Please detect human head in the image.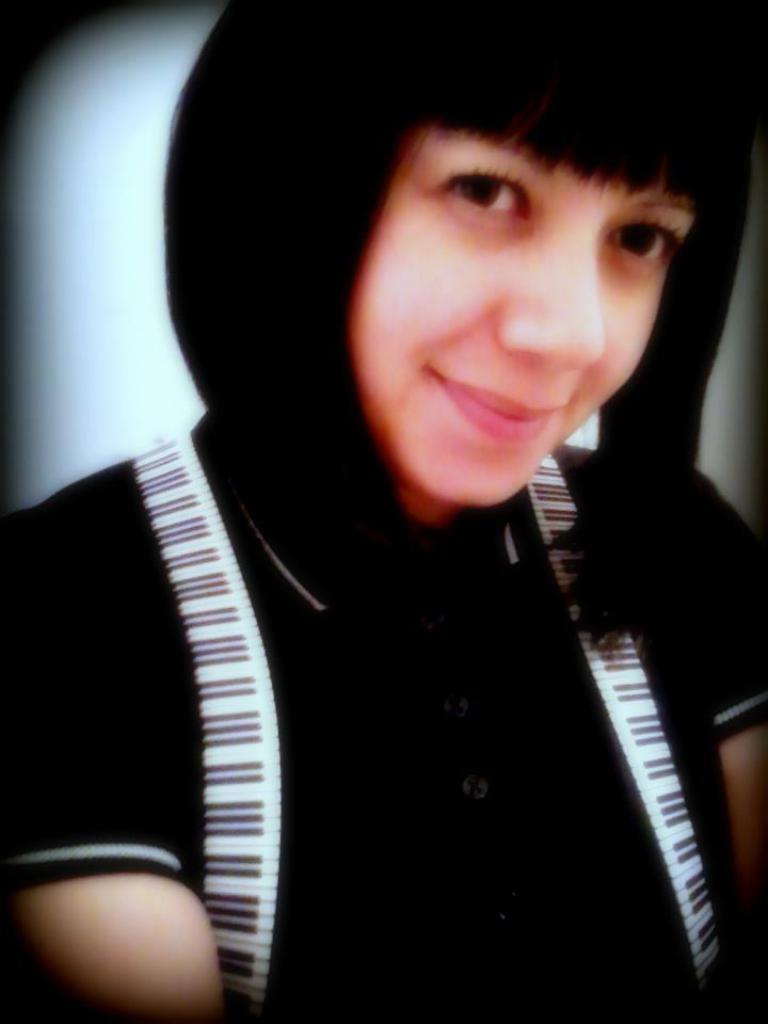
Rect(144, 0, 767, 668).
